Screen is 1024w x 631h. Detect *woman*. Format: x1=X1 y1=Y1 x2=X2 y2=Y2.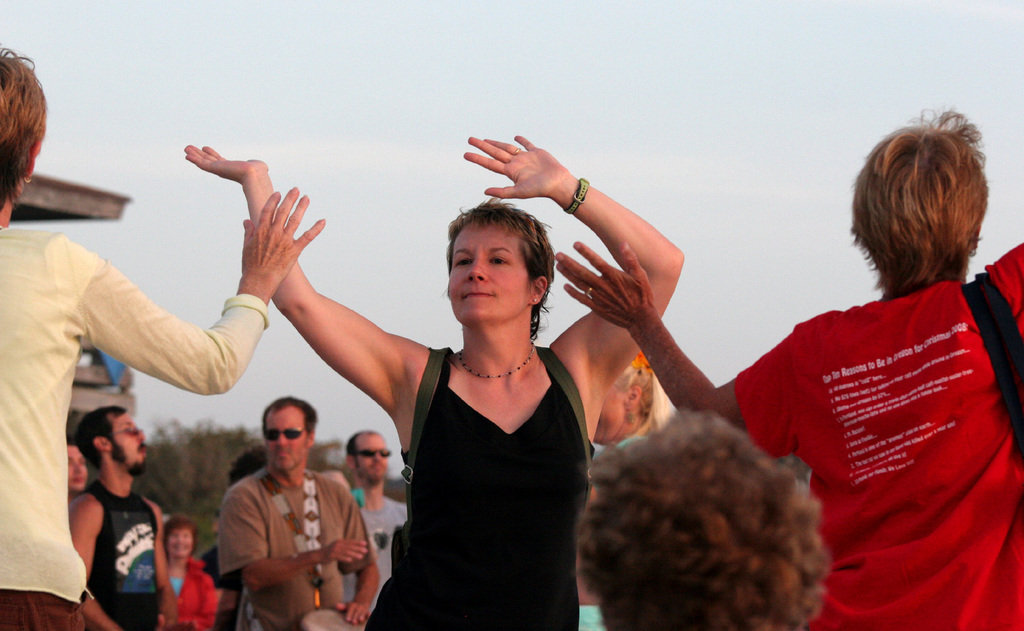
x1=551 y1=105 x2=1023 y2=630.
